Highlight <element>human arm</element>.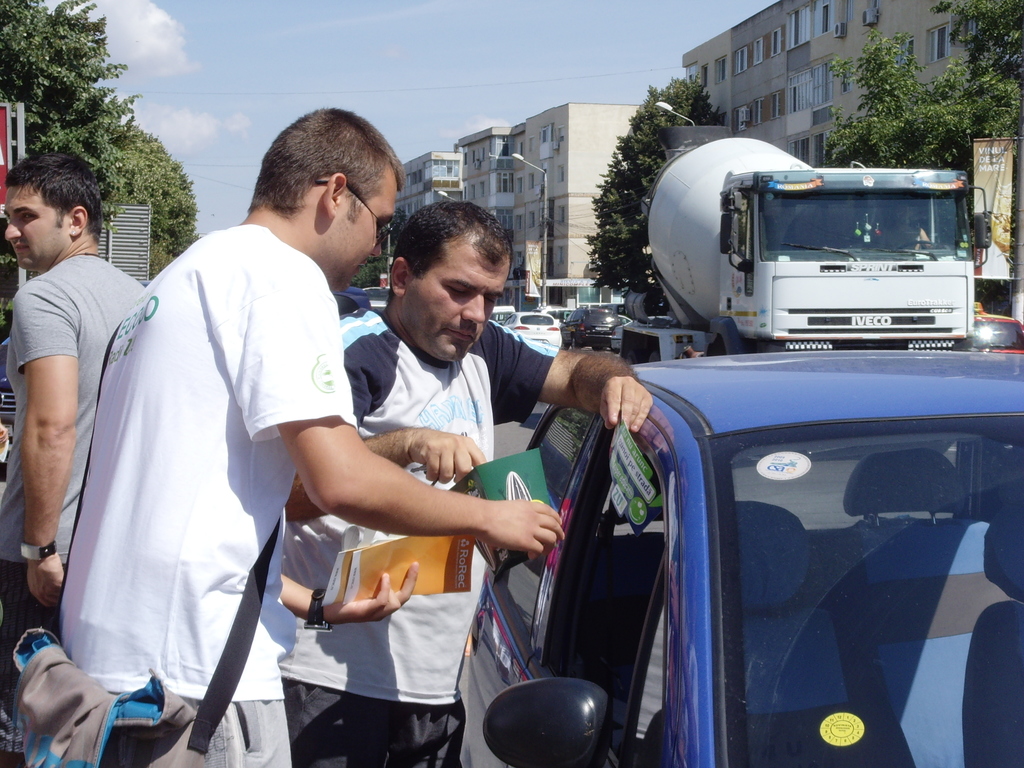
Highlighted region: x1=269 y1=544 x2=429 y2=651.
